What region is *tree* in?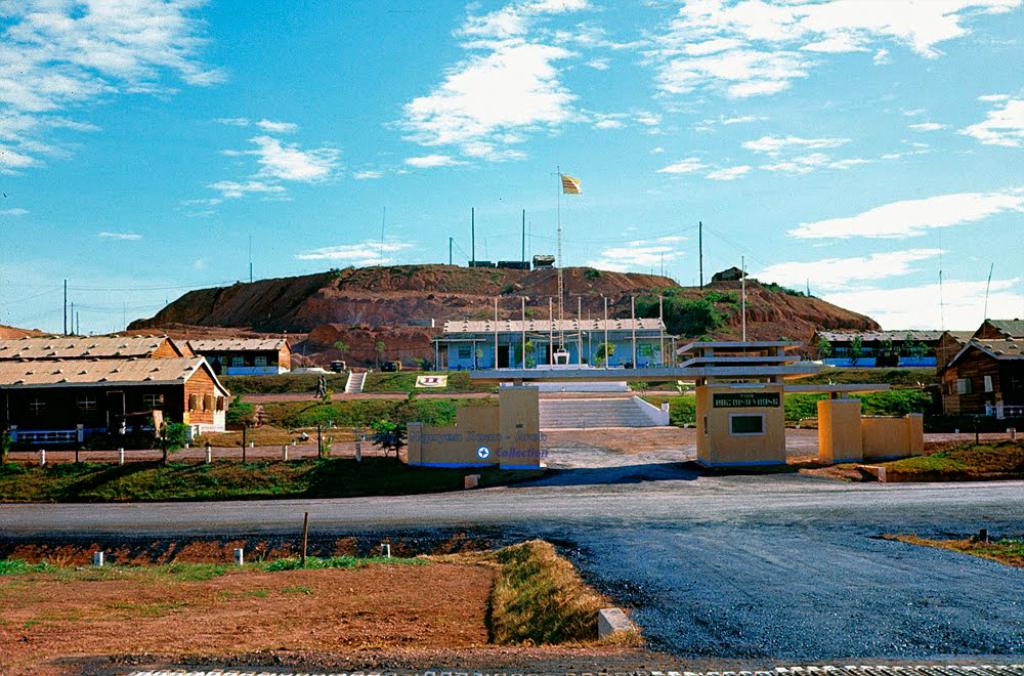
rect(812, 336, 833, 356).
